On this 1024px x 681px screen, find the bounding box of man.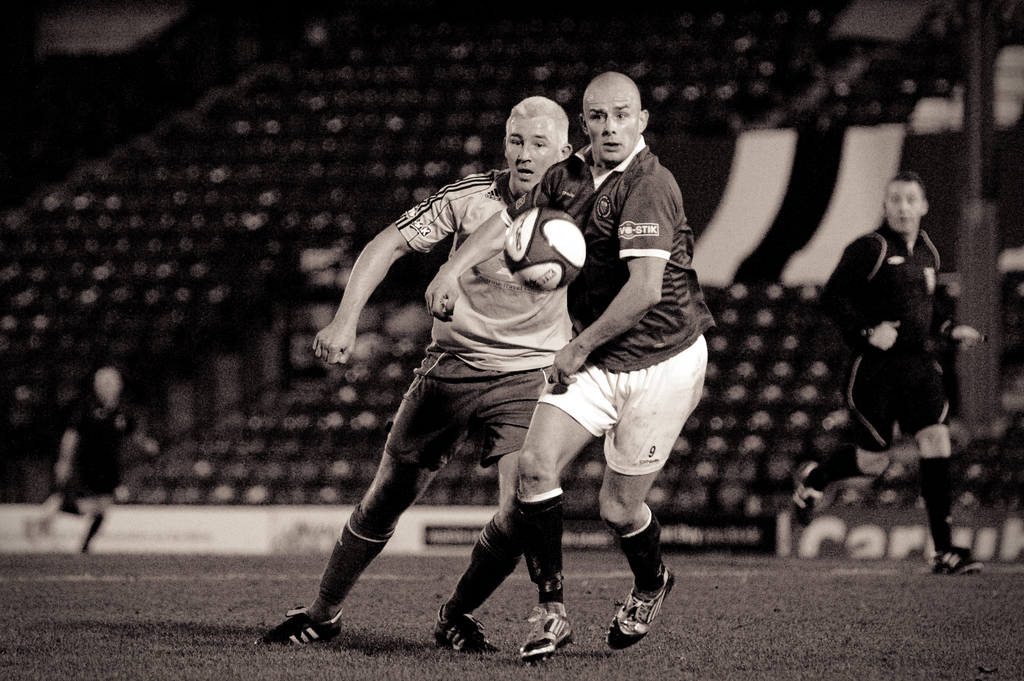
Bounding box: crop(508, 74, 720, 653).
